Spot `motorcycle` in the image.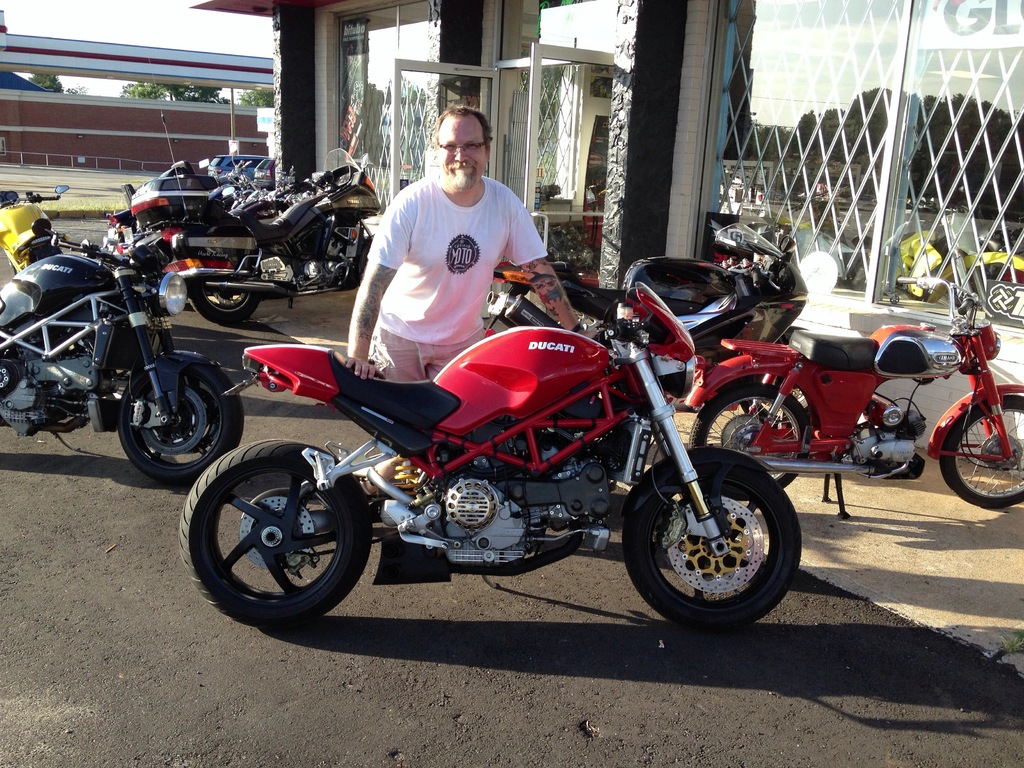
`motorcycle` found at <box>0,186,71,277</box>.
